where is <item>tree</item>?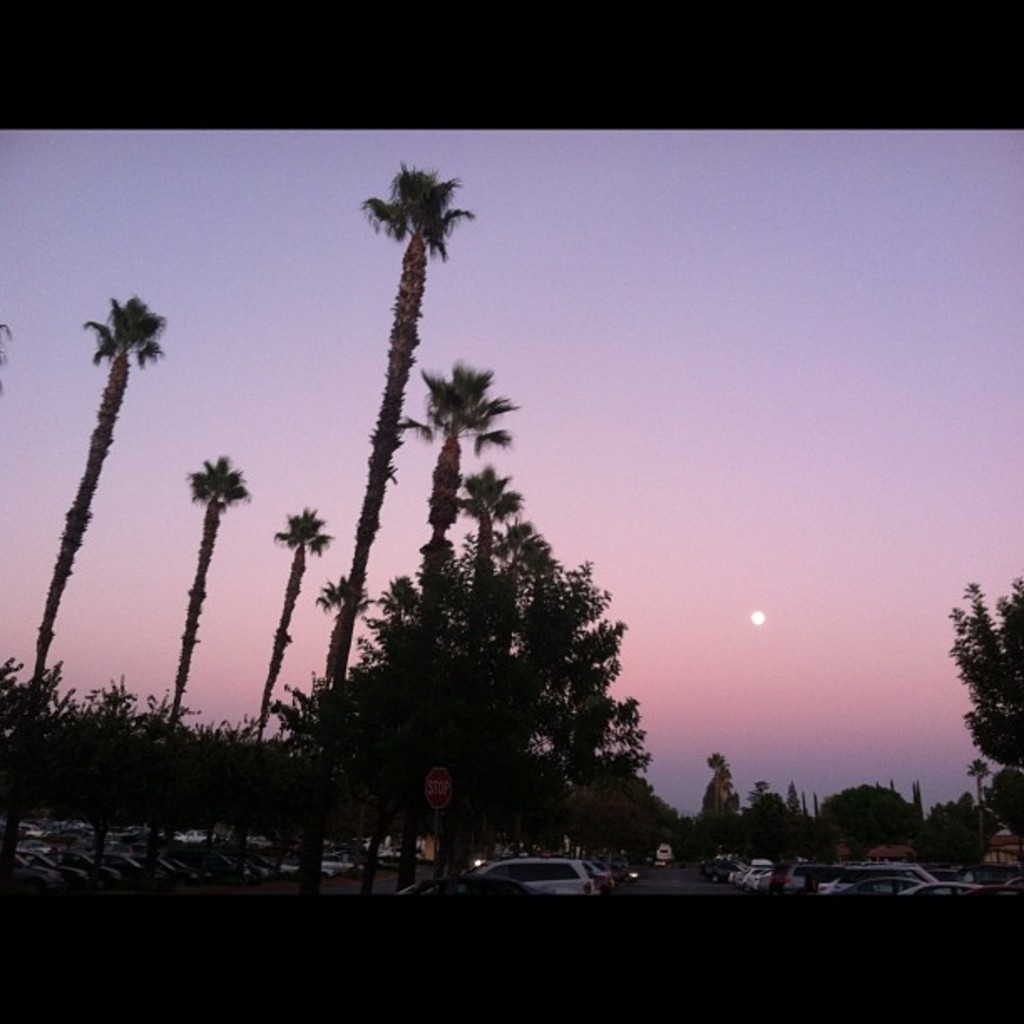
480, 474, 529, 621.
